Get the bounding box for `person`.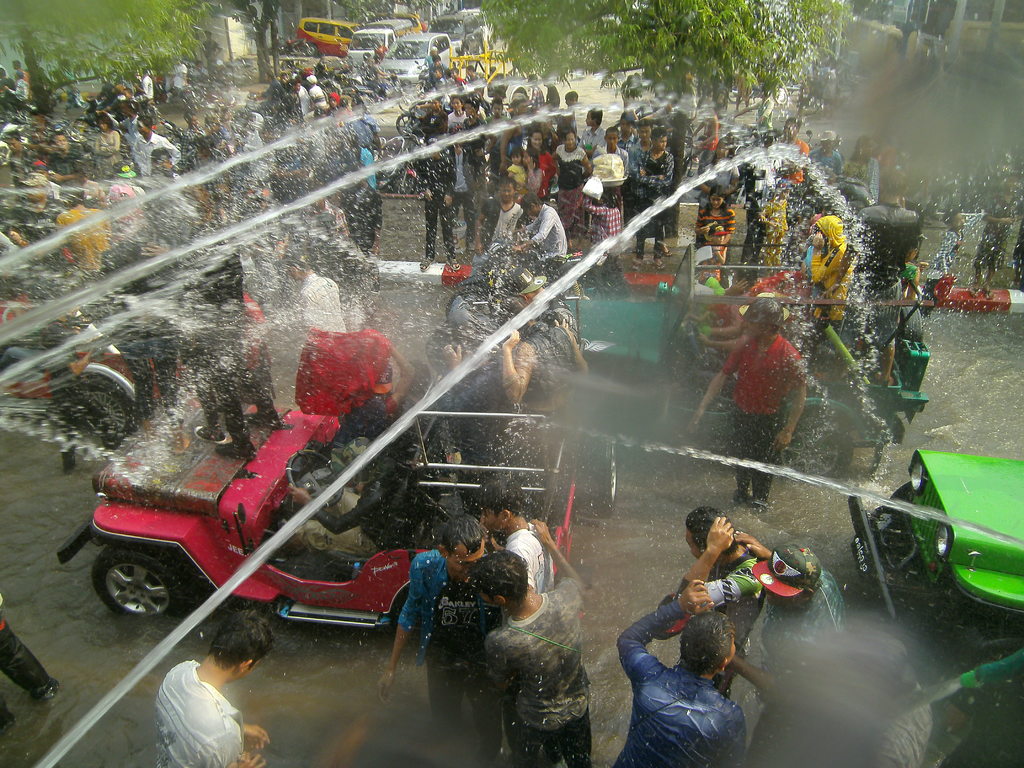
671 287 813 518.
